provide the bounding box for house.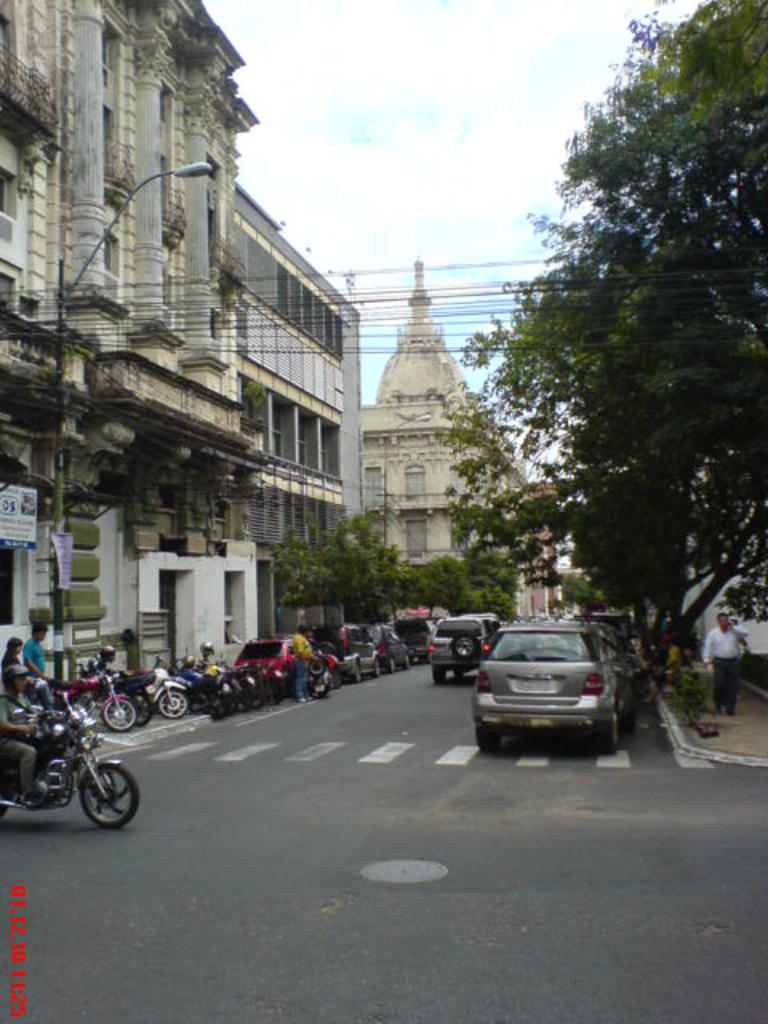
rect(675, 514, 766, 653).
